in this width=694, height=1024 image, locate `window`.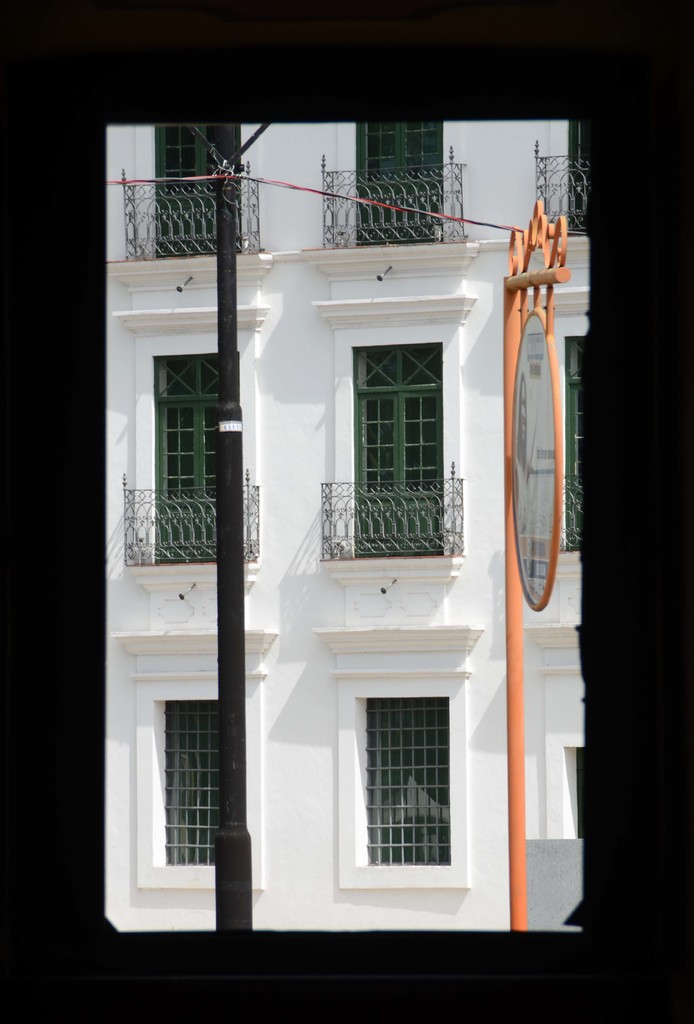
Bounding box: [357, 120, 448, 245].
